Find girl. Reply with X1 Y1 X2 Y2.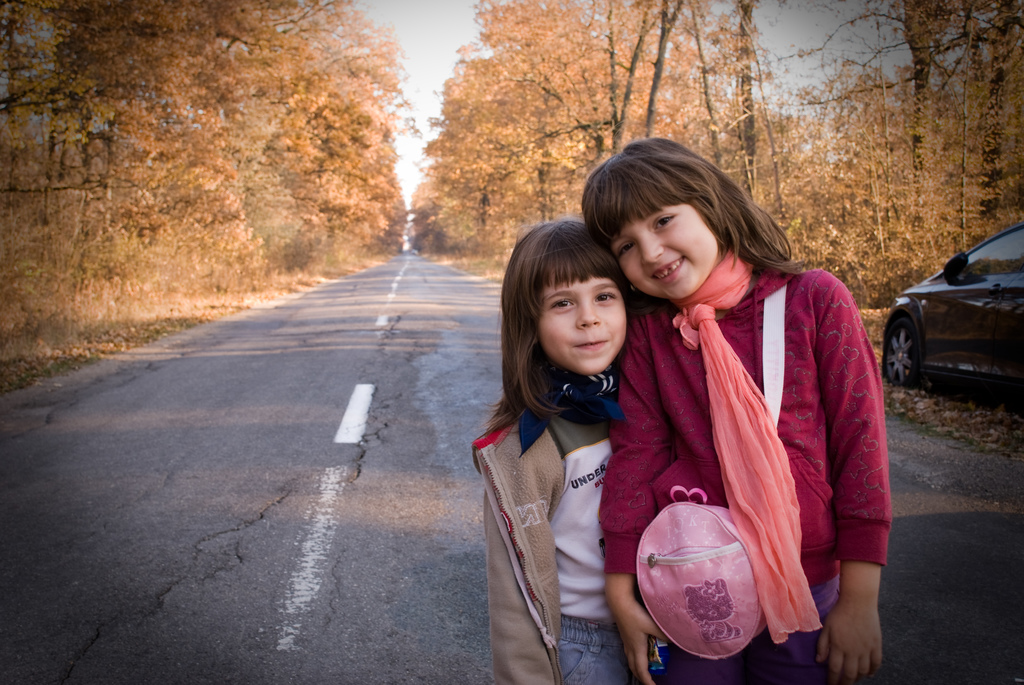
459 201 676 675.
